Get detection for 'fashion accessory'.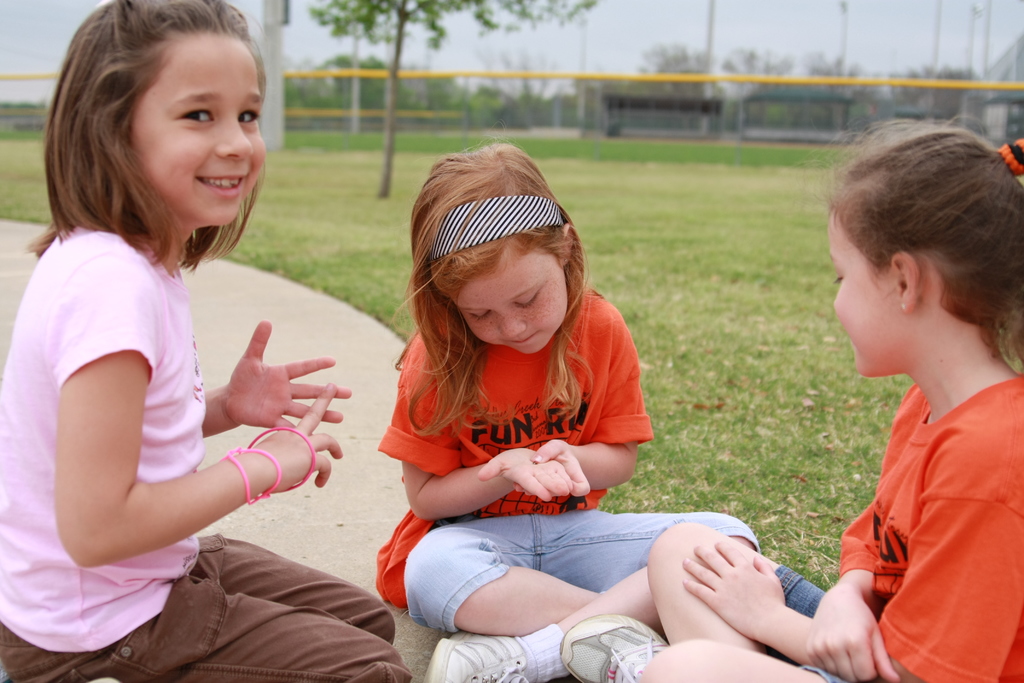
Detection: <bbox>571, 613, 668, 682</bbox>.
